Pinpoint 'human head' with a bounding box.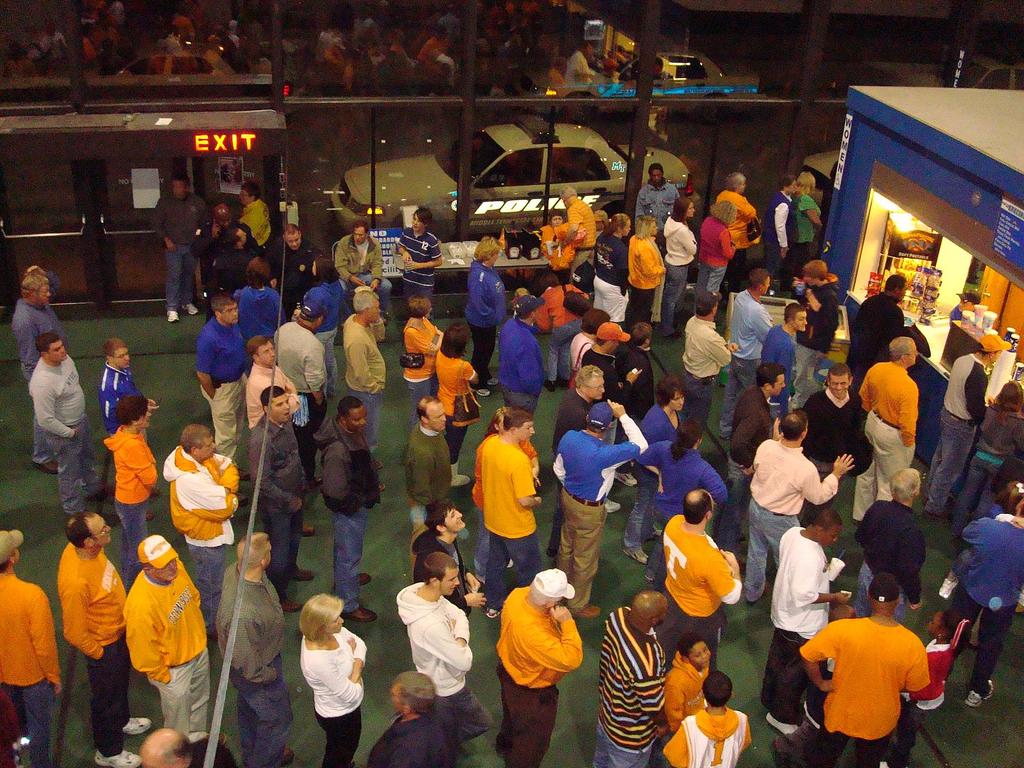
[242, 337, 276, 371].
